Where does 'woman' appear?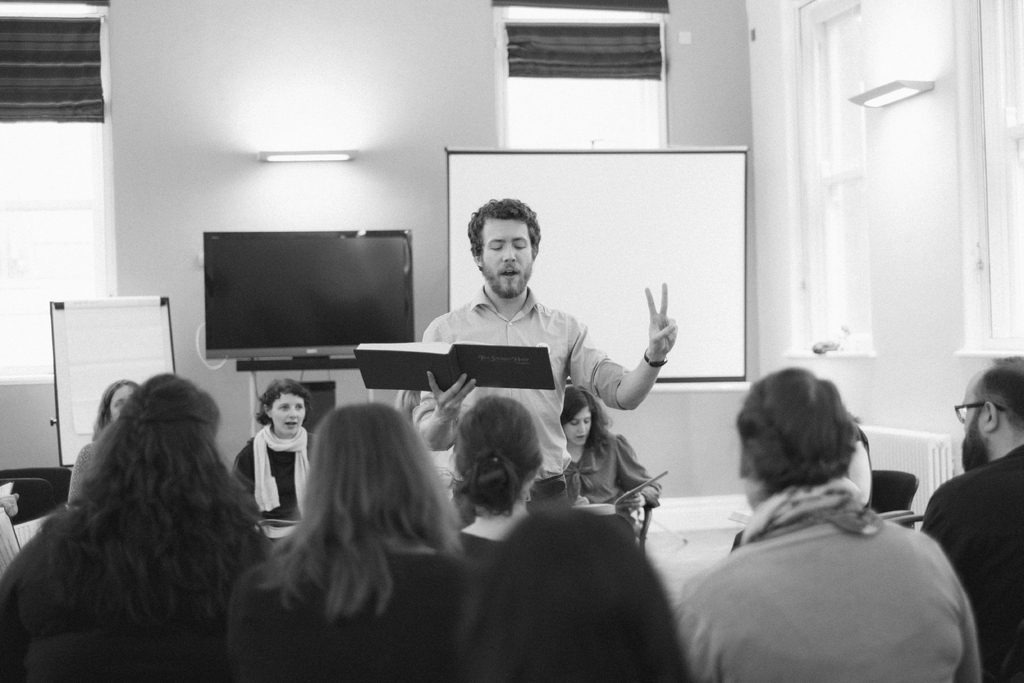
Appears at 67, 378, 138, 508.
